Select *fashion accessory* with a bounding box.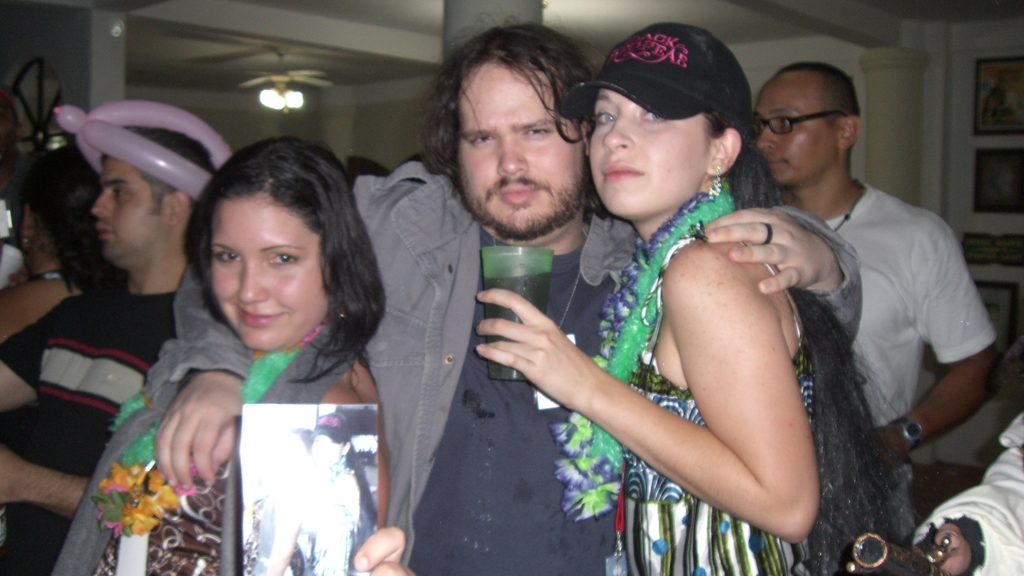
left=93, top=318, right=328, bottom=538.
